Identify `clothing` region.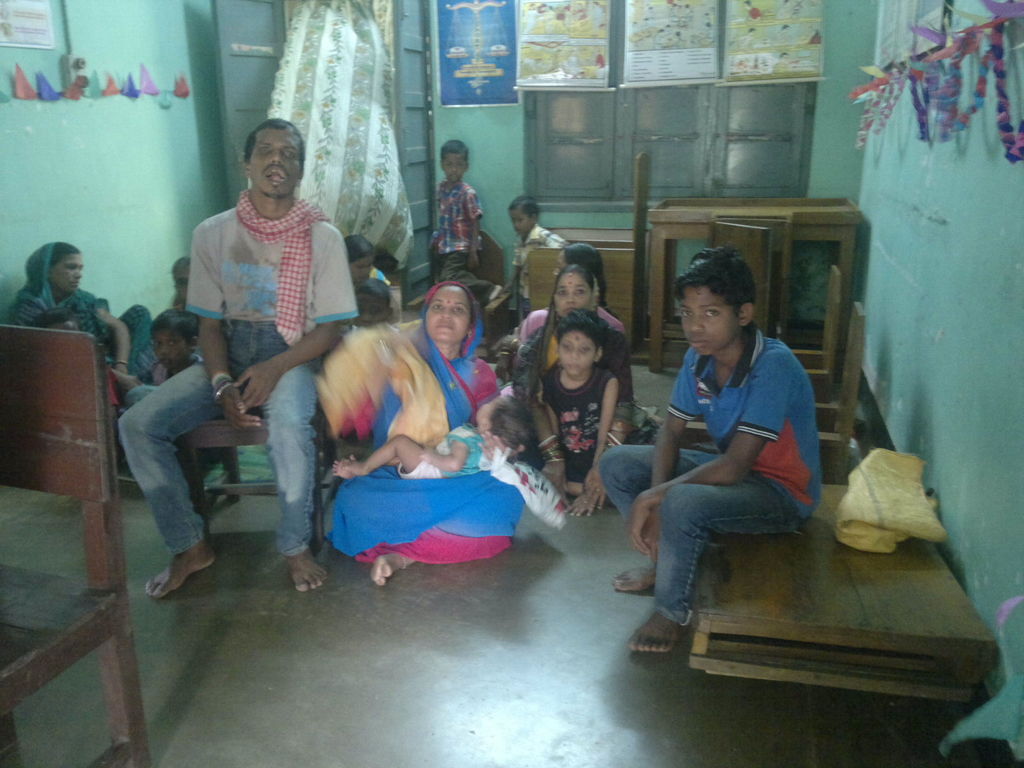
Region: l=638, t=292, r=826, b=612.
